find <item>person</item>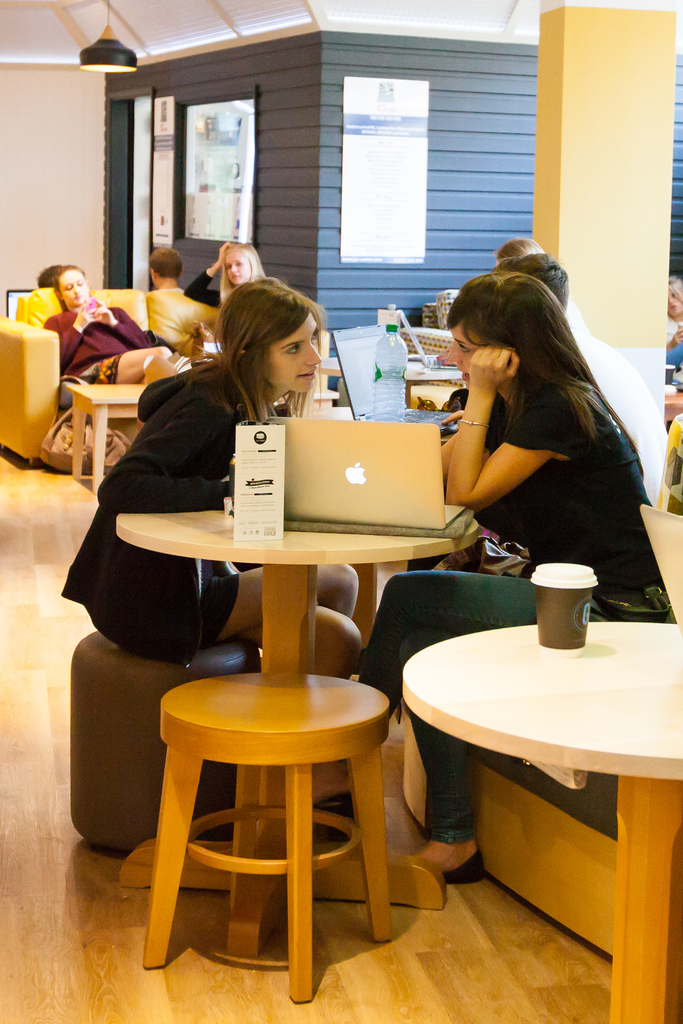
[64,285,355,806]
